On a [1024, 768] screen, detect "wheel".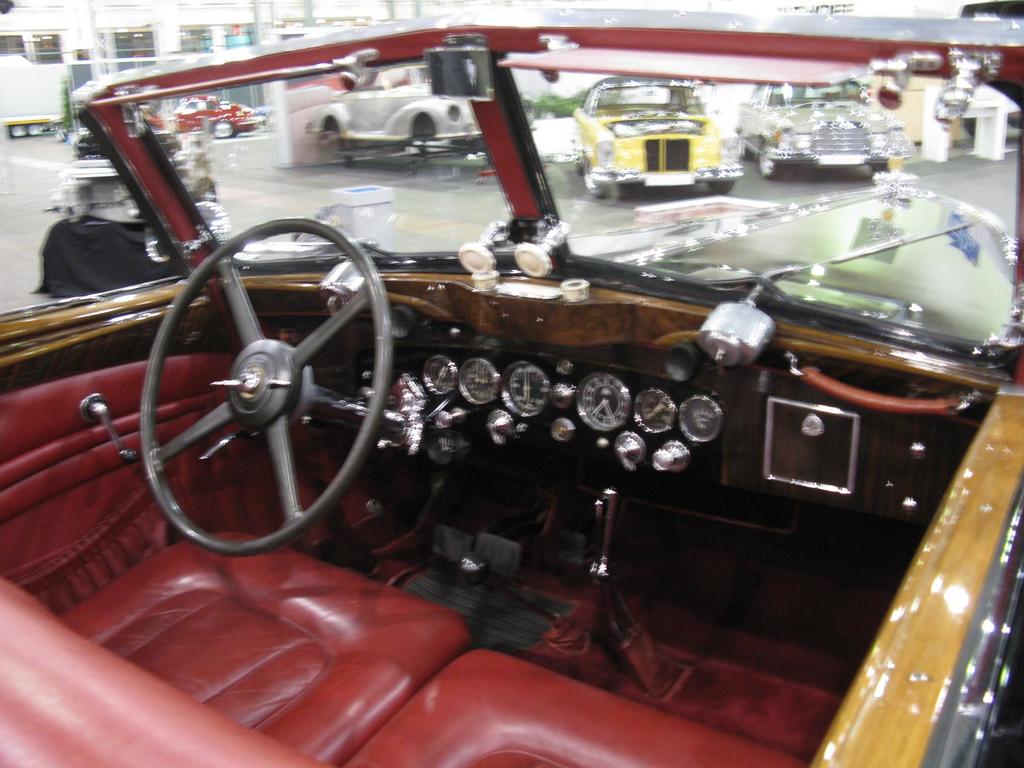
(139, 219, 388, 557).
